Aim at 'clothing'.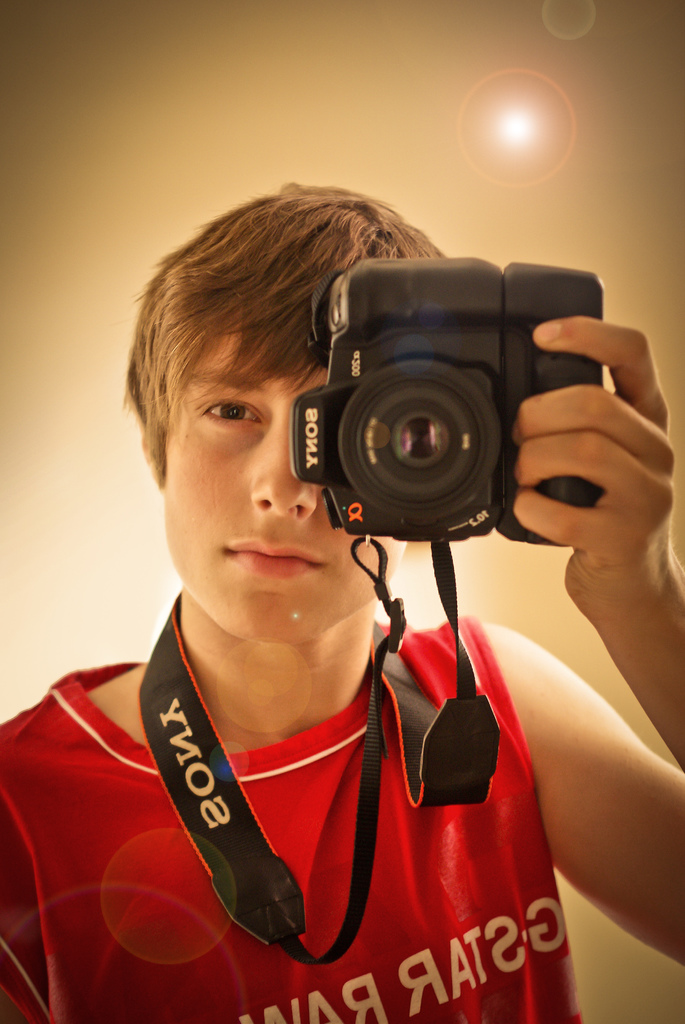
Aimed at [x1=65, y1=595, x2=530, y2=991].
